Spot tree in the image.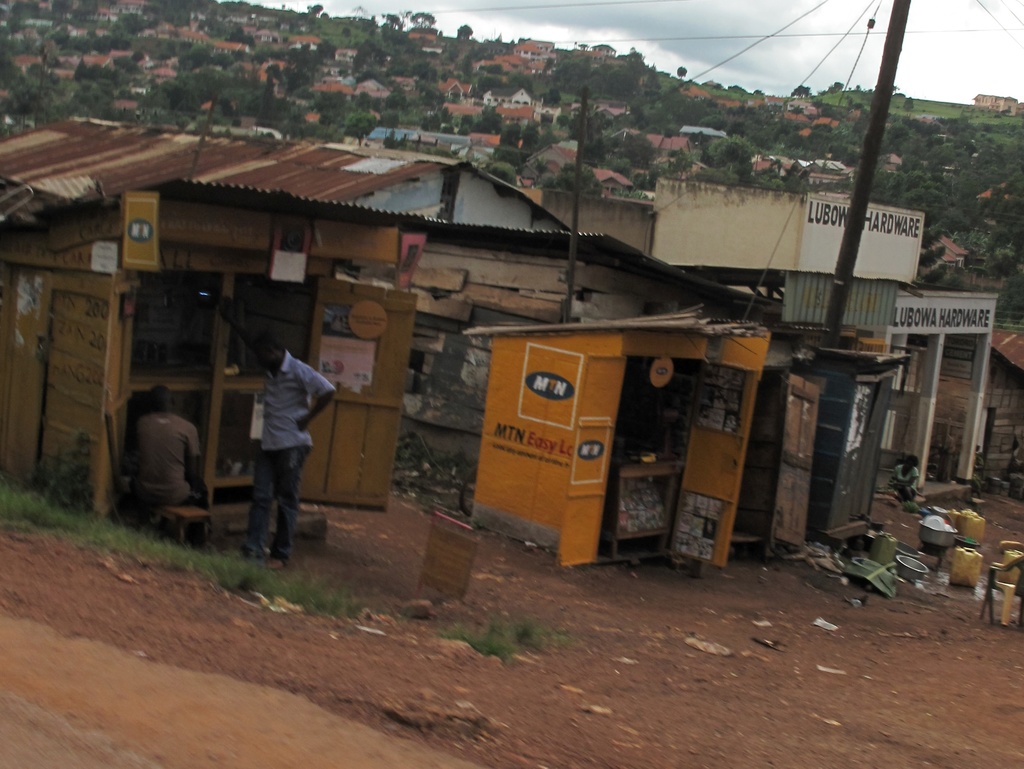
tree found at 808 130 828 156.
